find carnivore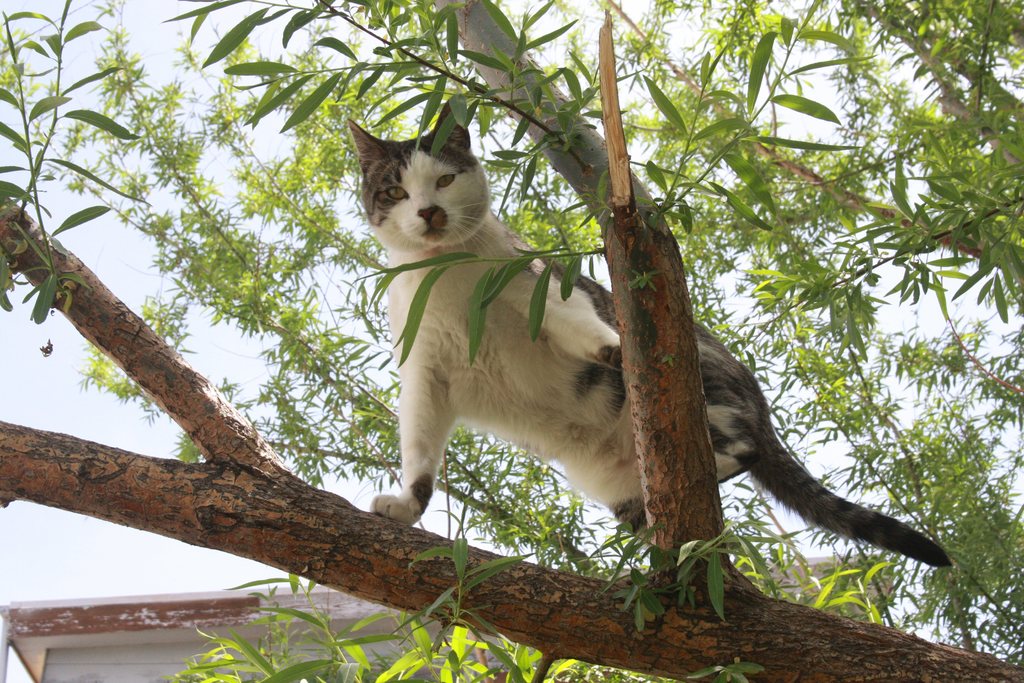
BBox(330, 111, 945, 594)
